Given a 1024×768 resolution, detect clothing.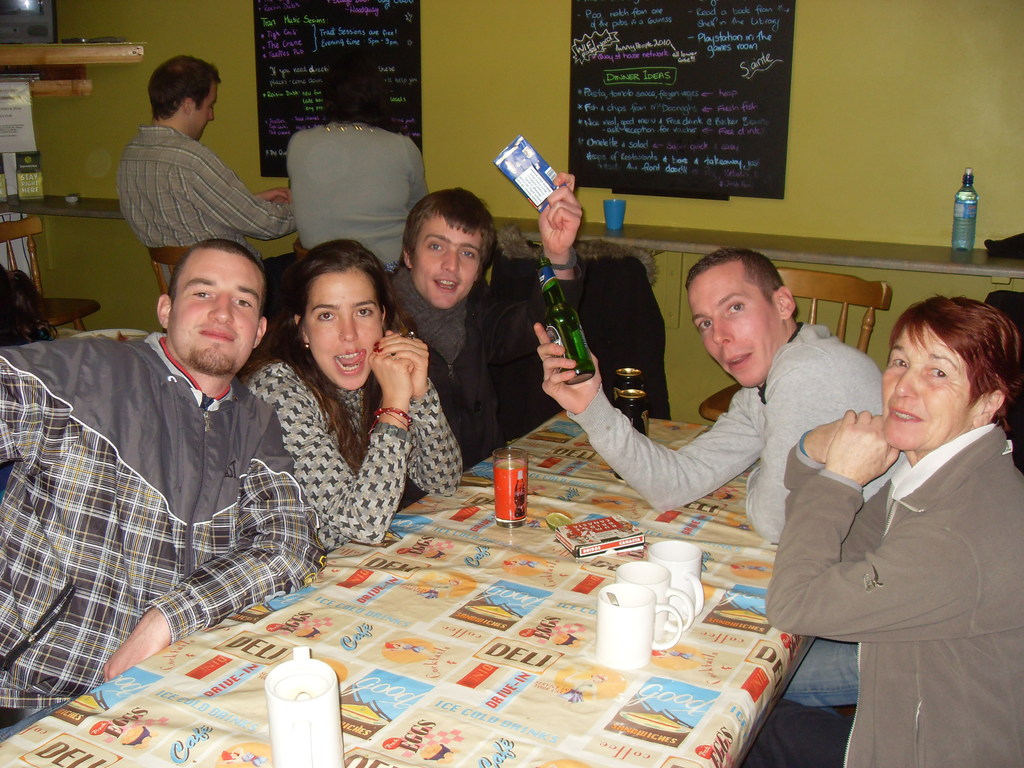
[570, 314, 912, 710].
